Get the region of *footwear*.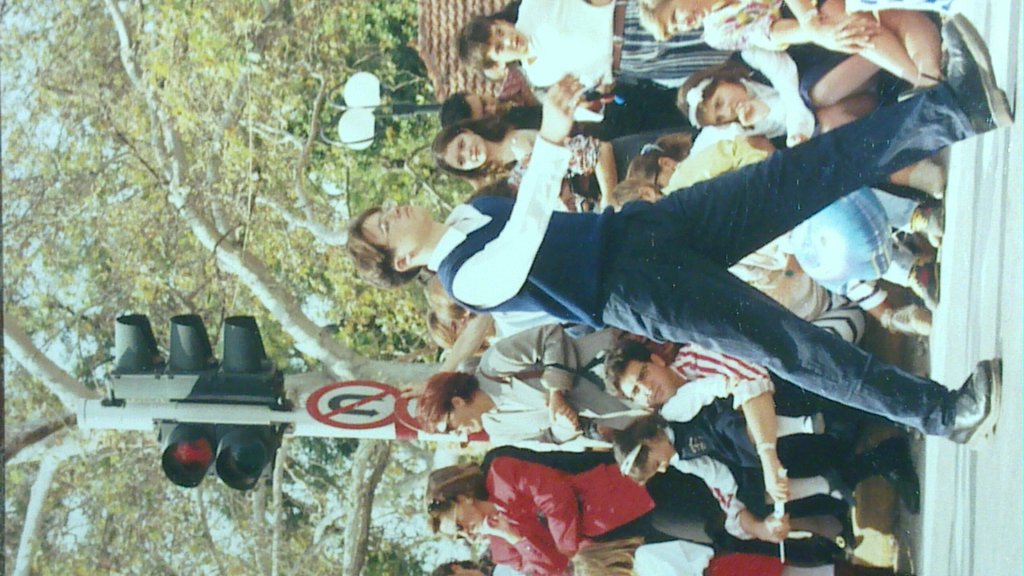
pyautogui.locateOnScreen(866, 437, 920, 516).
